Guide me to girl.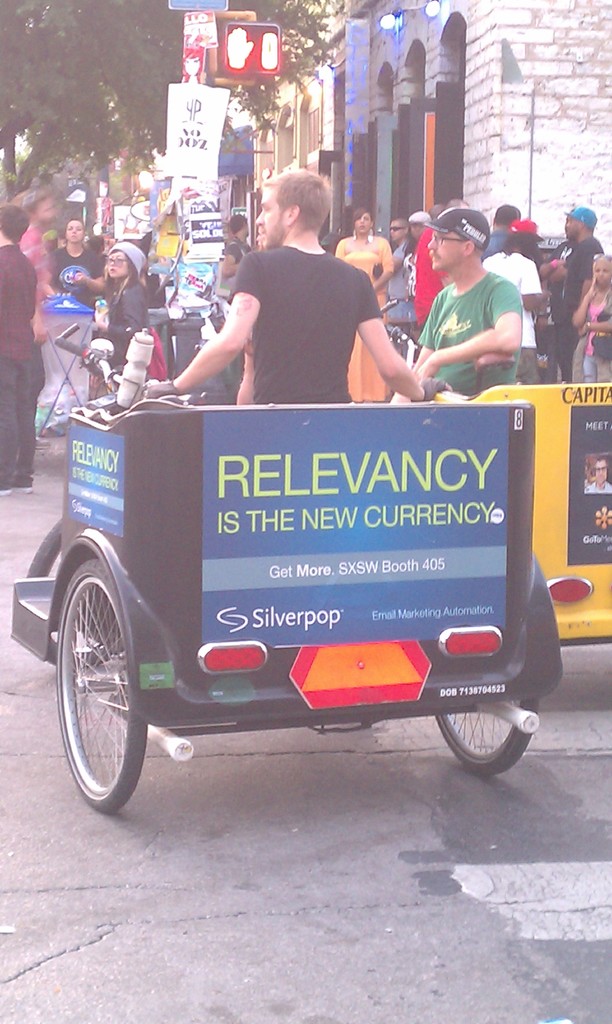
Guidance: detection(577, 253, 611, 383).
